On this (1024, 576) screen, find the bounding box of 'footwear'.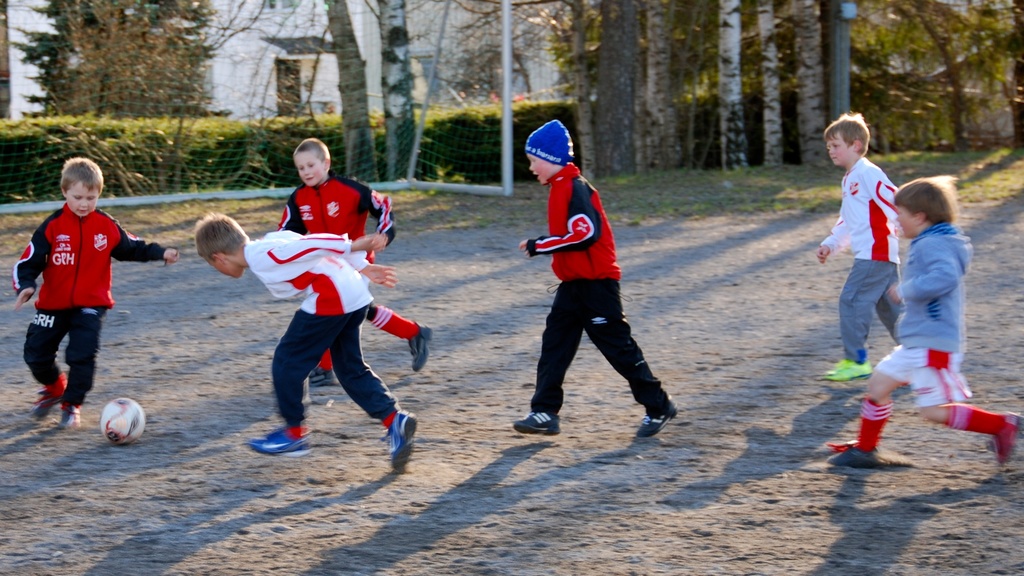
Bounding box: <bbox>243, 405, 308, 458</bbox>.
